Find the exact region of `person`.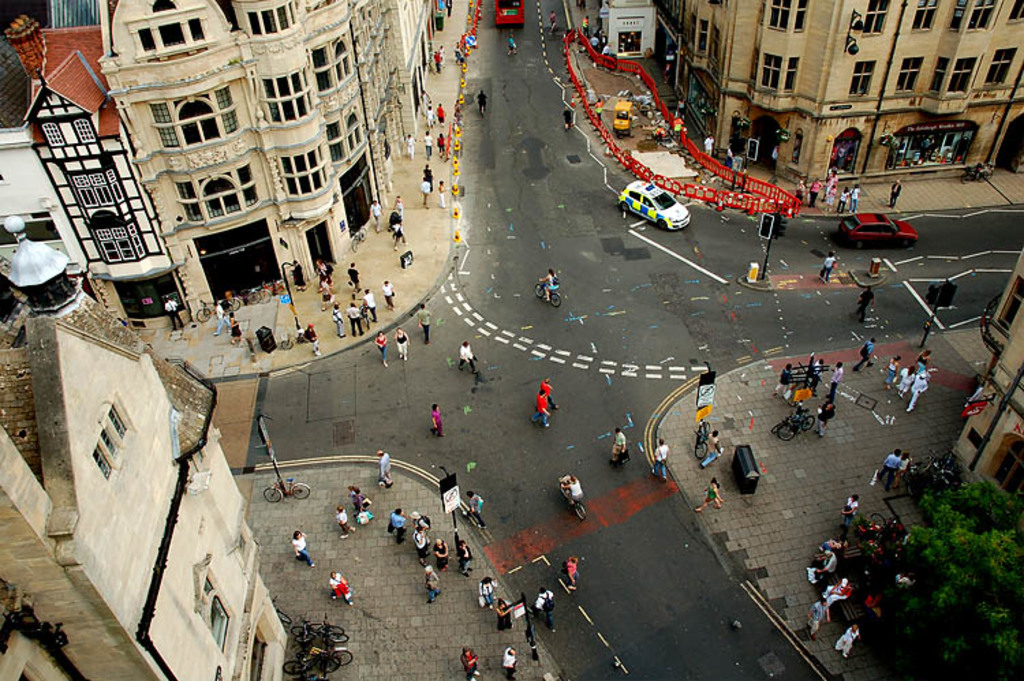
Exact region: box=[560, 551, 583, 591].
